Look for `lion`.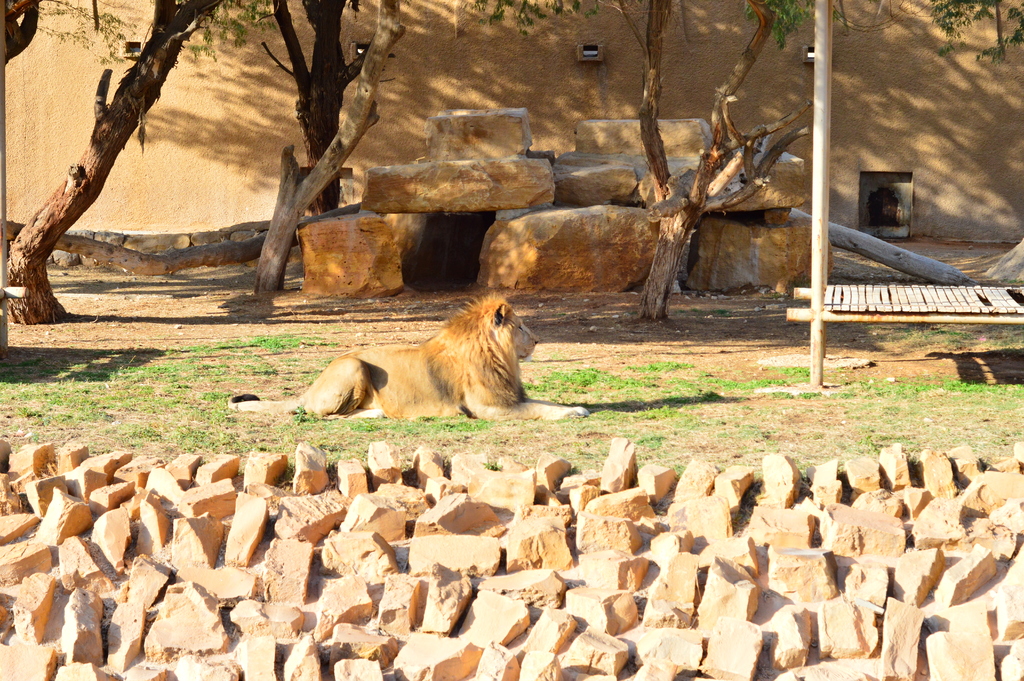
Found: bbox=(224, 290, 588, 420).
